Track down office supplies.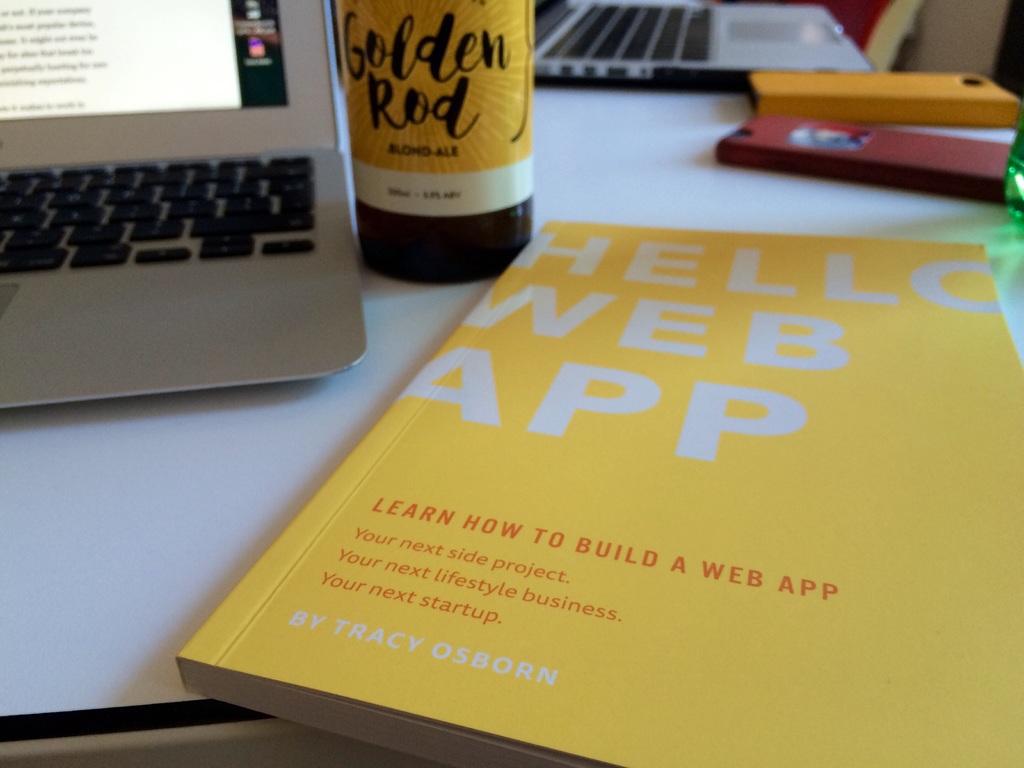
Tracked to {"x1": 0, "y1": 0, "x2": 365, "y2": 412}.
